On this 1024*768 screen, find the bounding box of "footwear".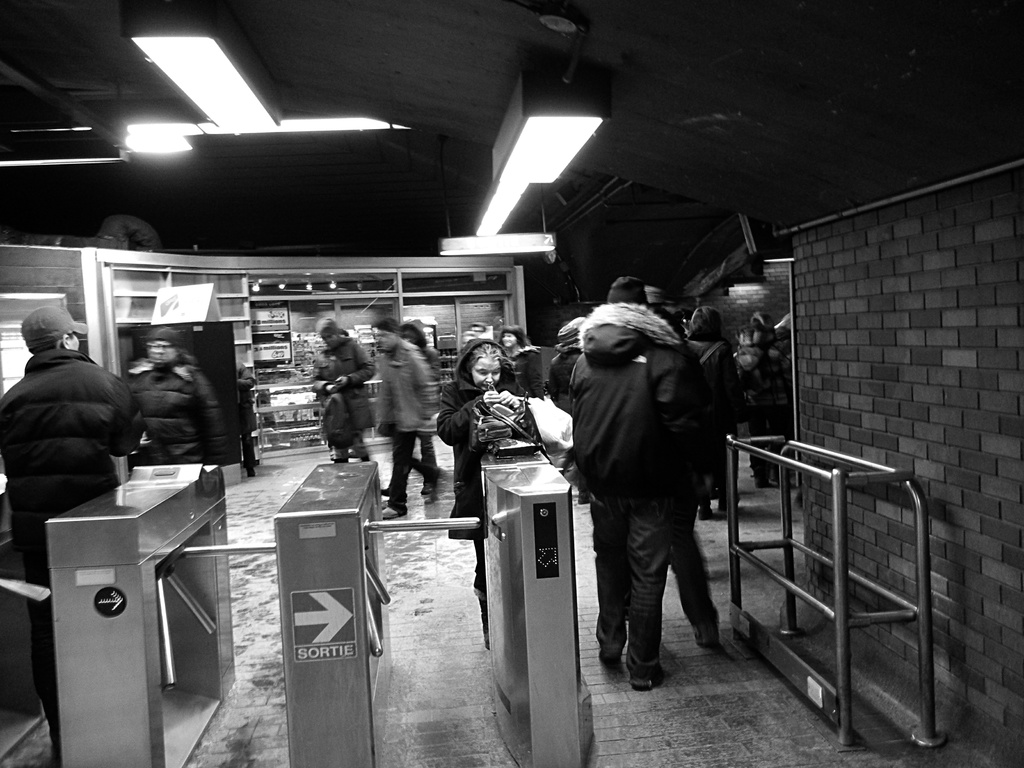
Bounding box: box=[756, 482, 783, 492].
